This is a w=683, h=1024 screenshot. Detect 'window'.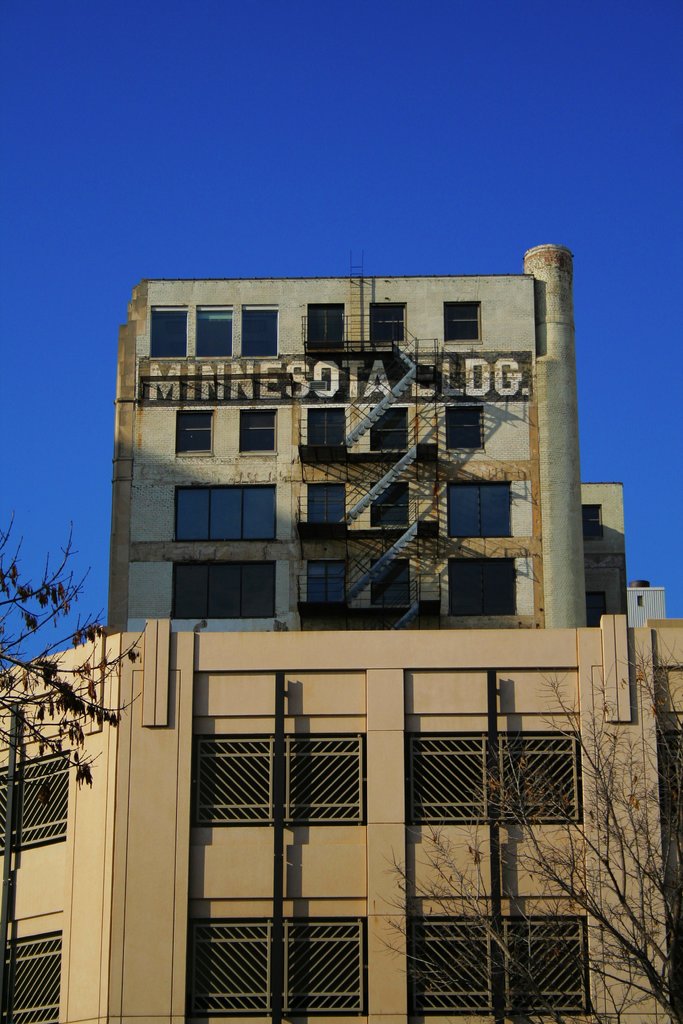
656 755 682 833.
